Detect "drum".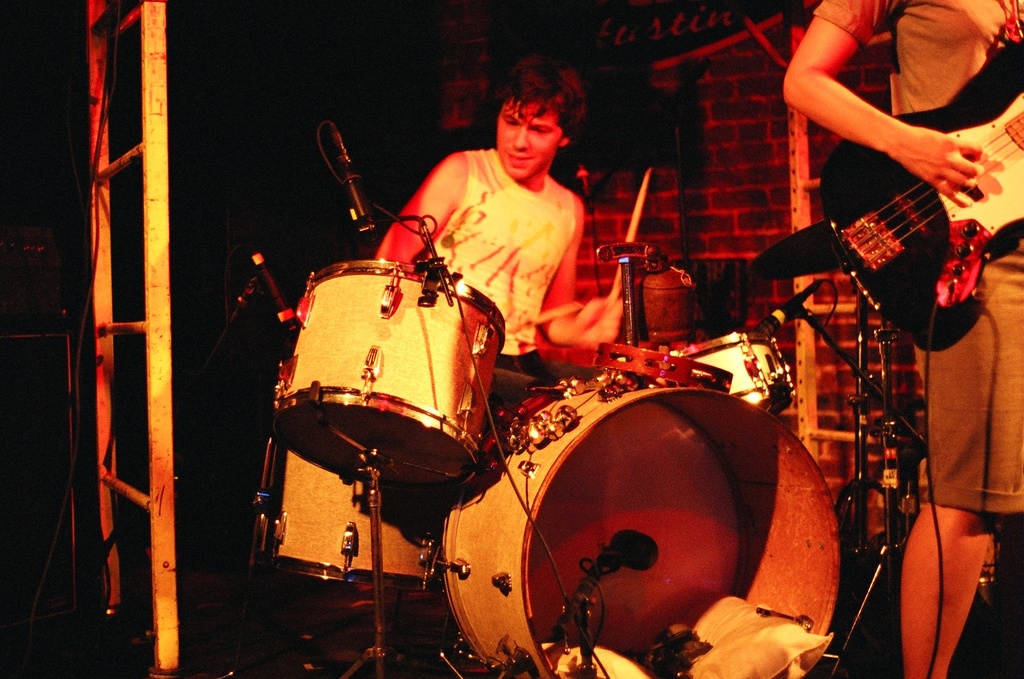
Detected at crop(441, 373, 842, 678).
